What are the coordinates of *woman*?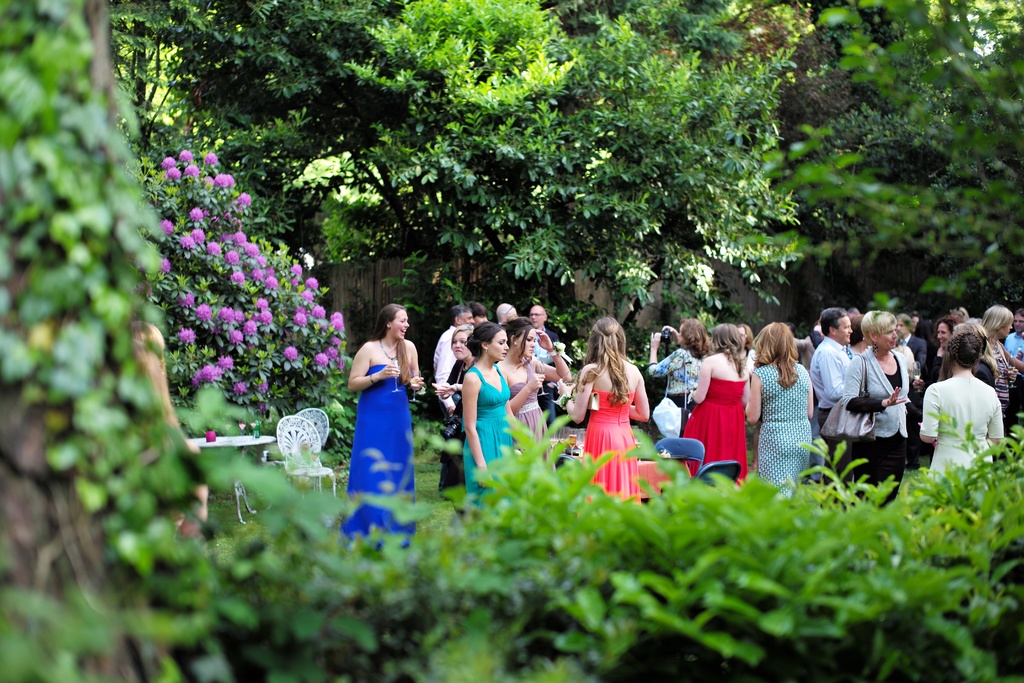
detection(648, 319, 708, 415).
